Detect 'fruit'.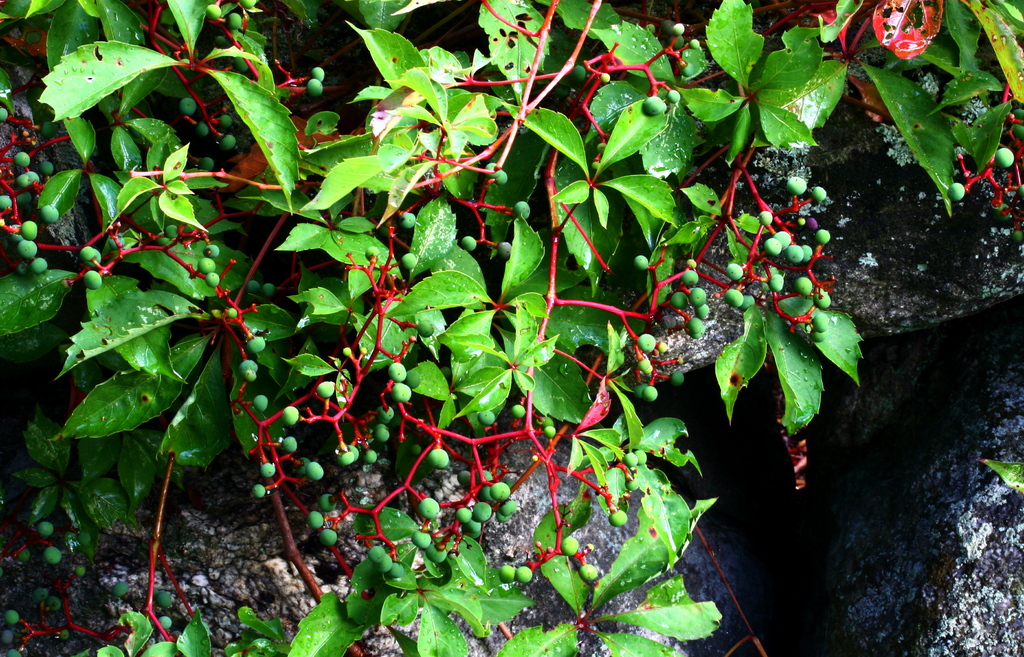
Detected at left=461, top=237, right=479, bottom=251.
